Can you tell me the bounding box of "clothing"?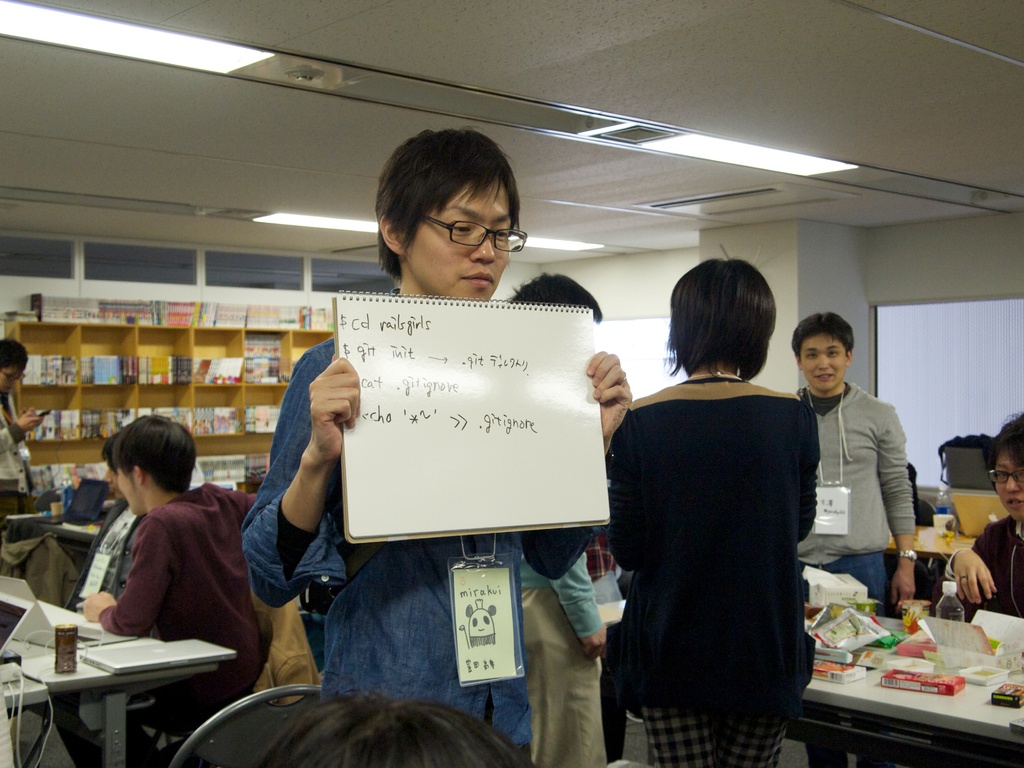
bbox=[595, 341, 836, 757].
